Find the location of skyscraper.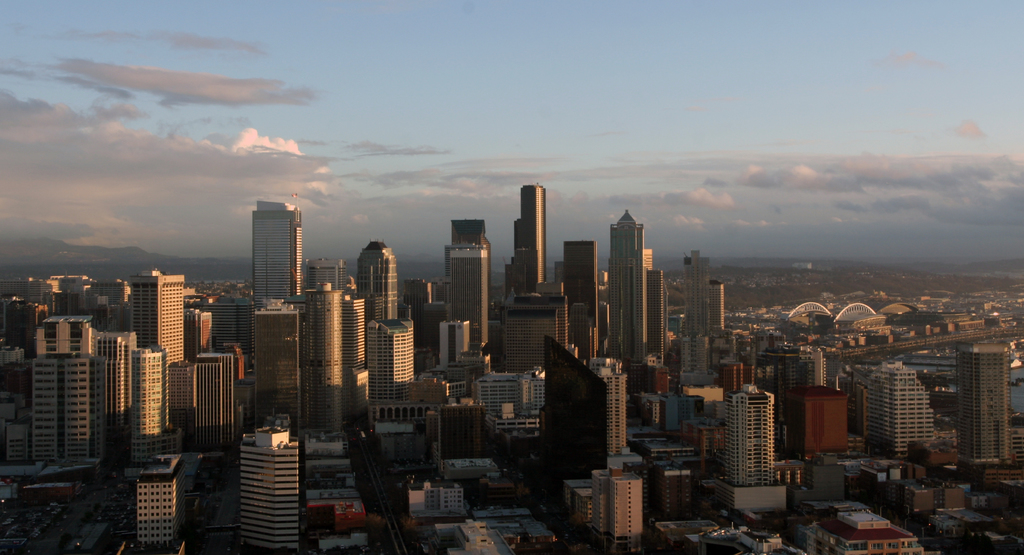
Location: [724,382,776,495].
